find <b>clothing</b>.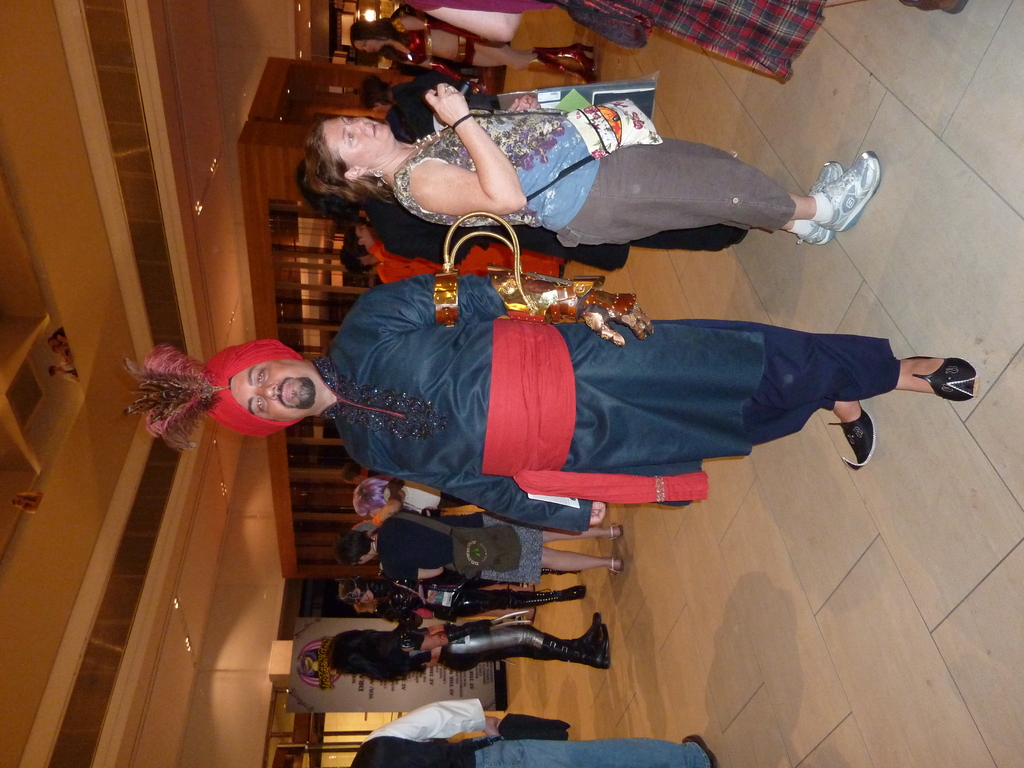
crop(374, 262, 397, 284).
